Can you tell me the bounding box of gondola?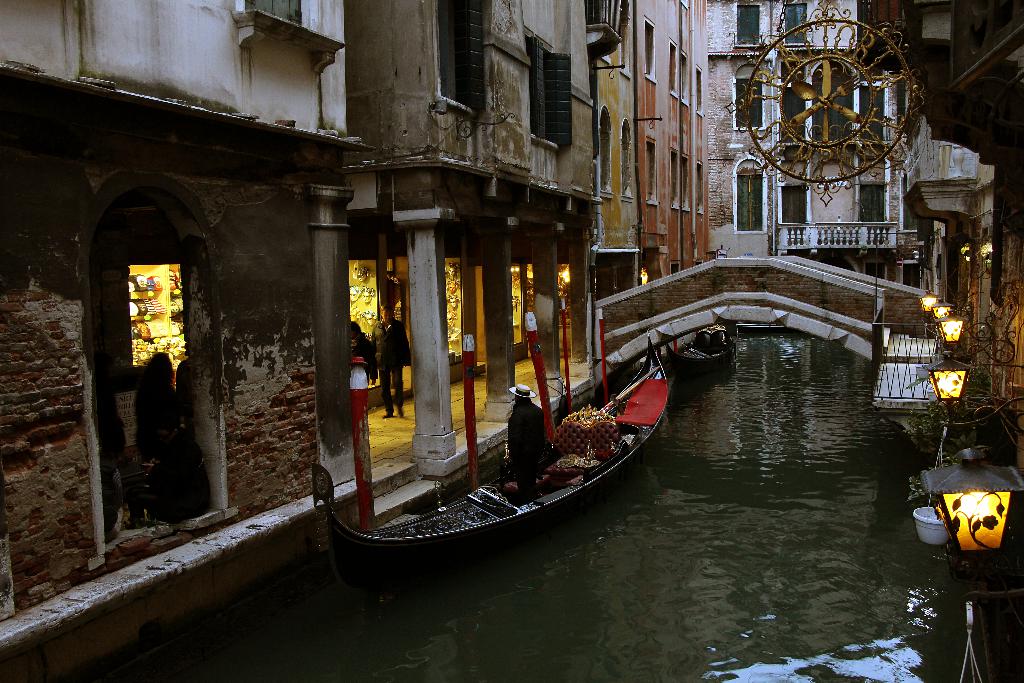
x1=308 y1=327 x2=672 y2=600.
